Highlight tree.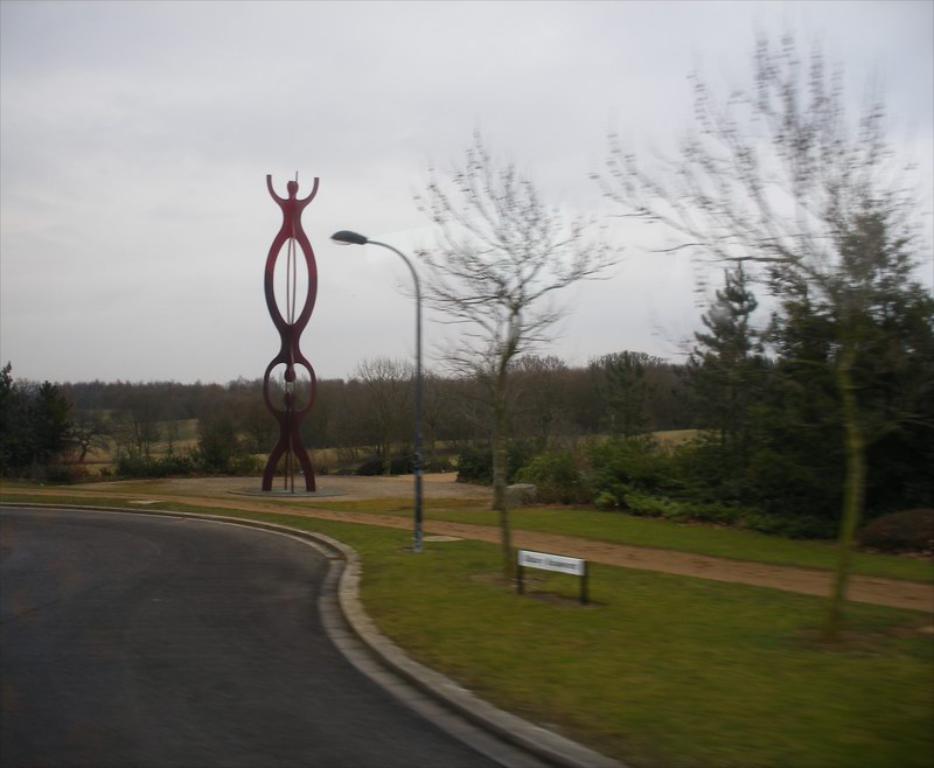
Highlighted region: BBox(669, 249, 785, 486).
